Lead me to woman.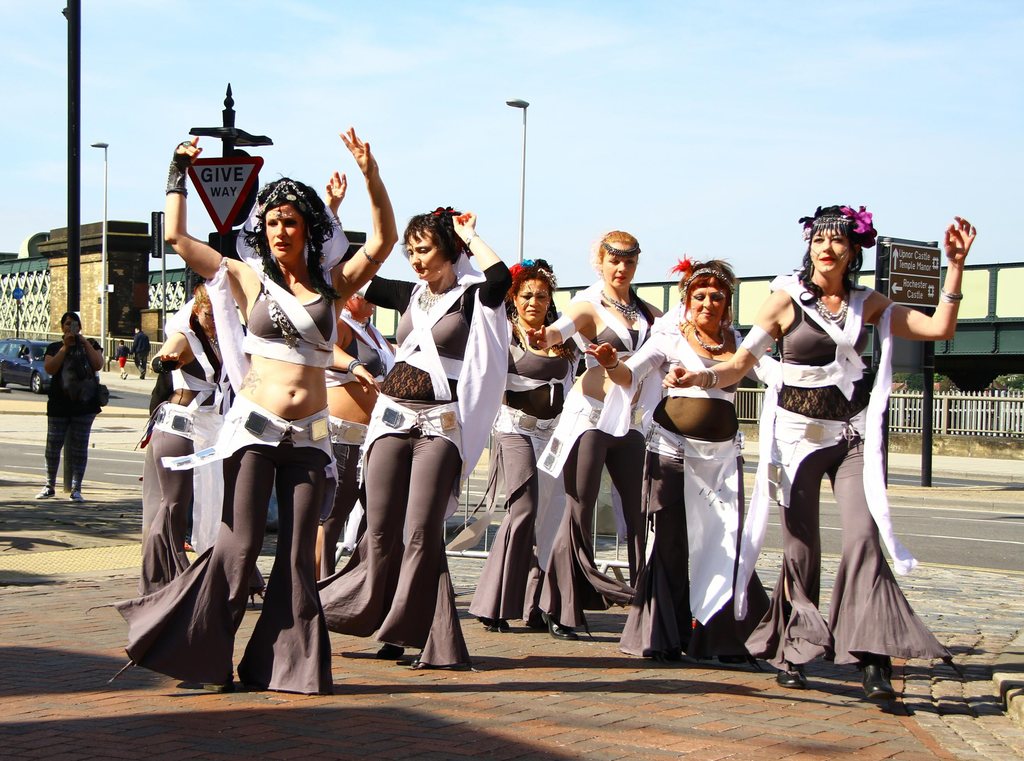
Lead to 663,205,979,716.
